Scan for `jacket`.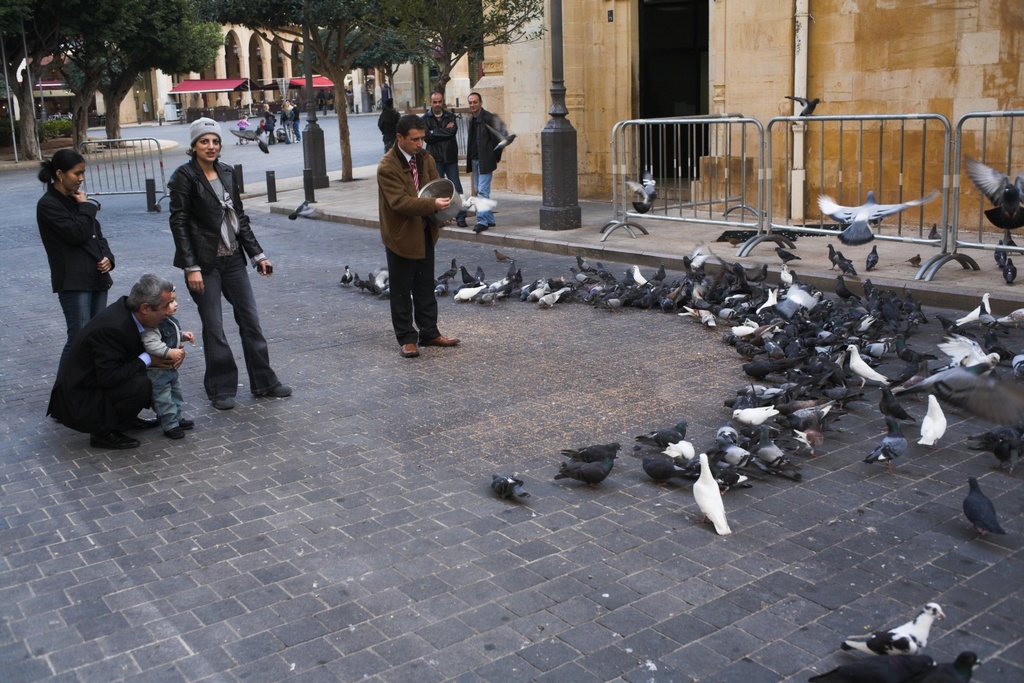
Scan result: [50,186,123,294].
